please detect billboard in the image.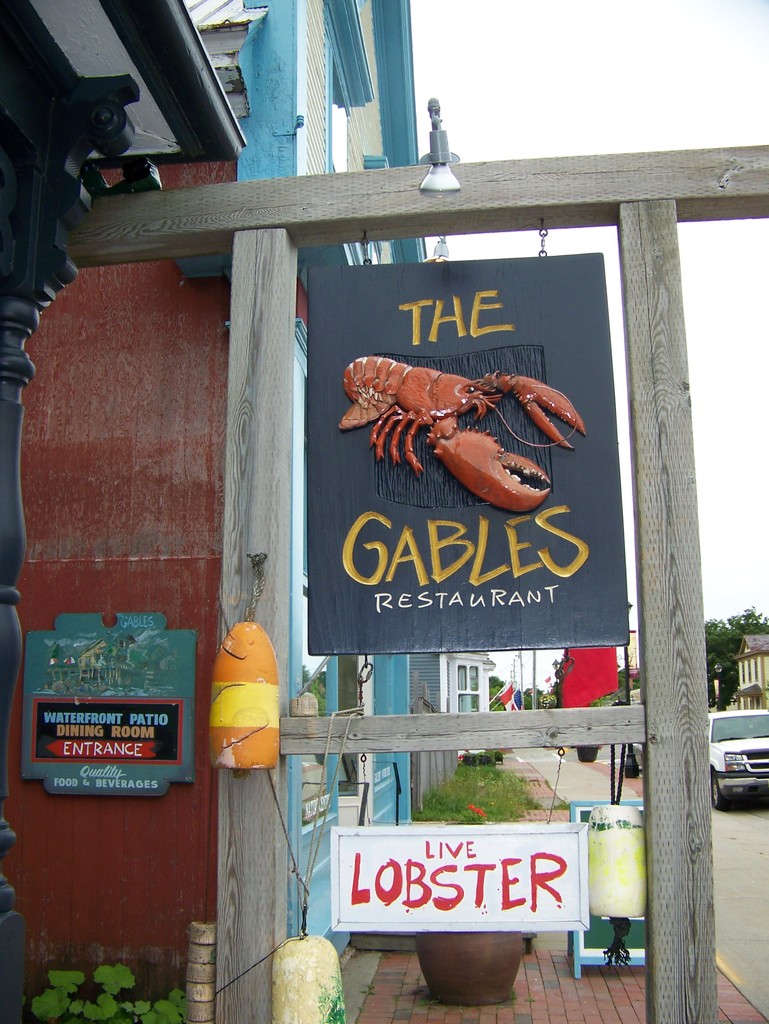
rect(298, 275, 637, 712).
